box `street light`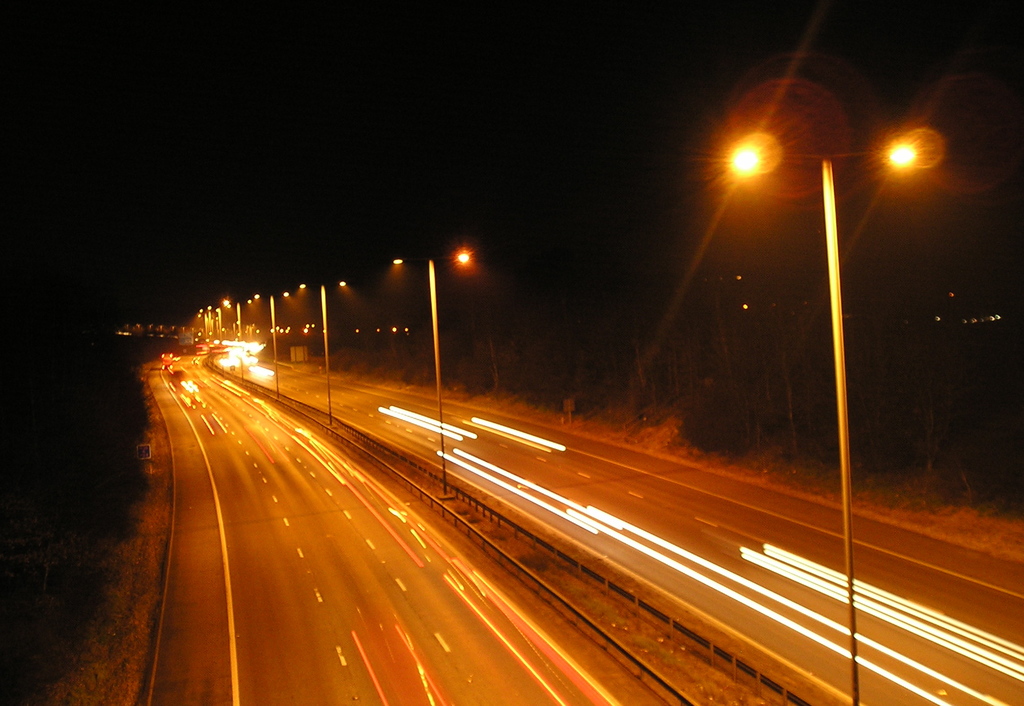
719, 131, 950, 705
